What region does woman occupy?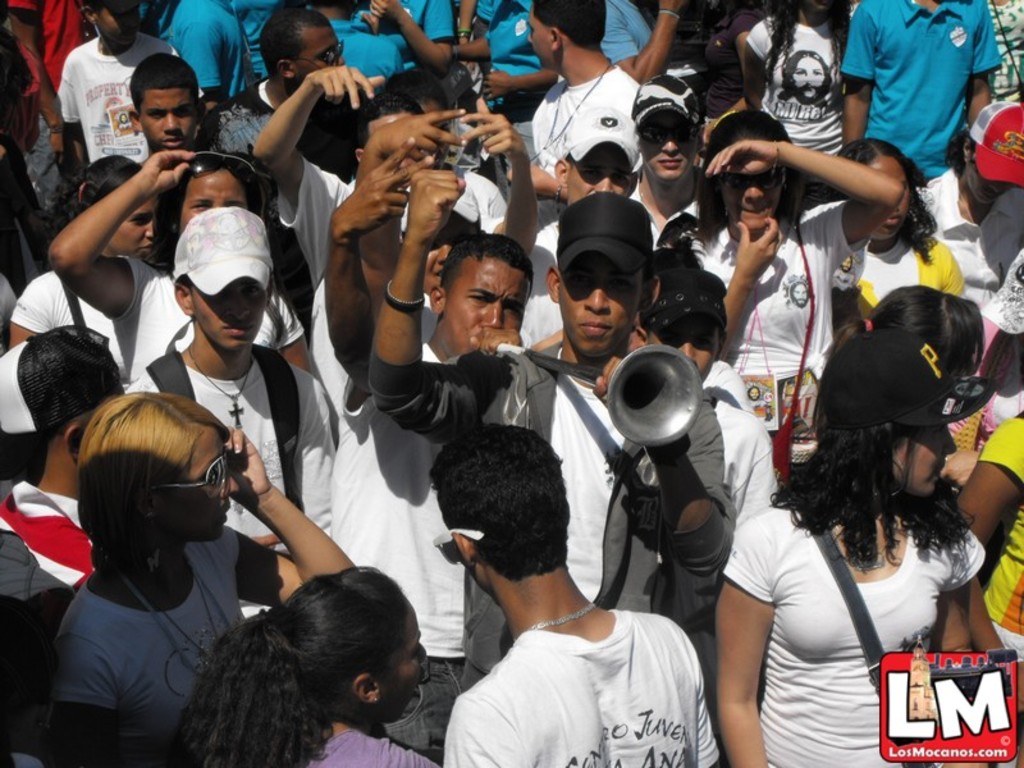
crop(744, 0, 846, 160).
